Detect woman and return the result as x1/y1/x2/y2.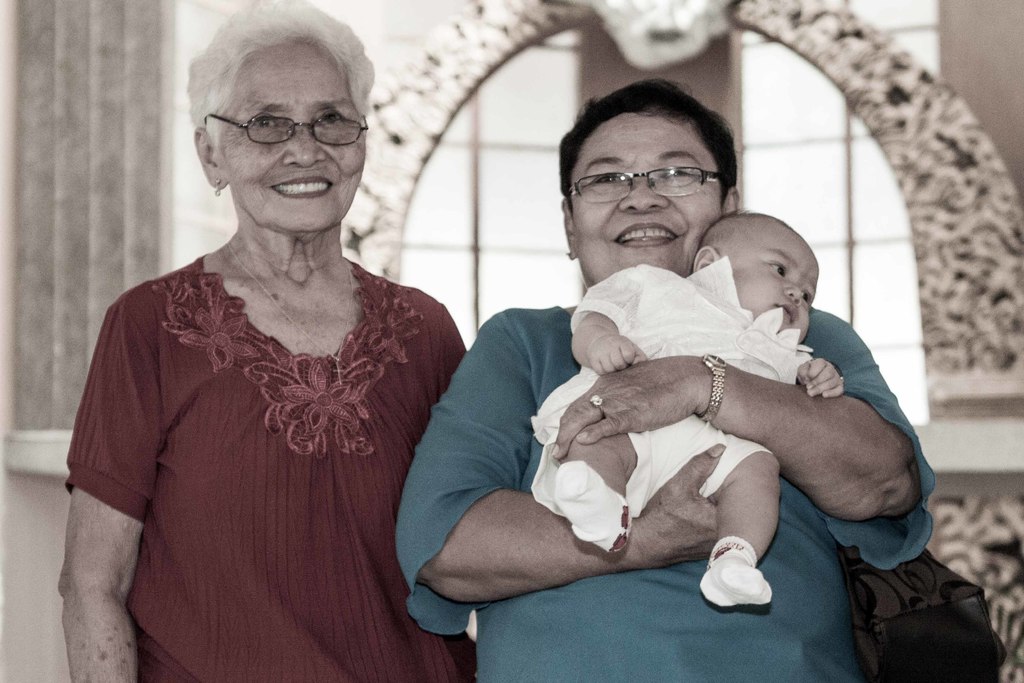
397/76/942/682.
